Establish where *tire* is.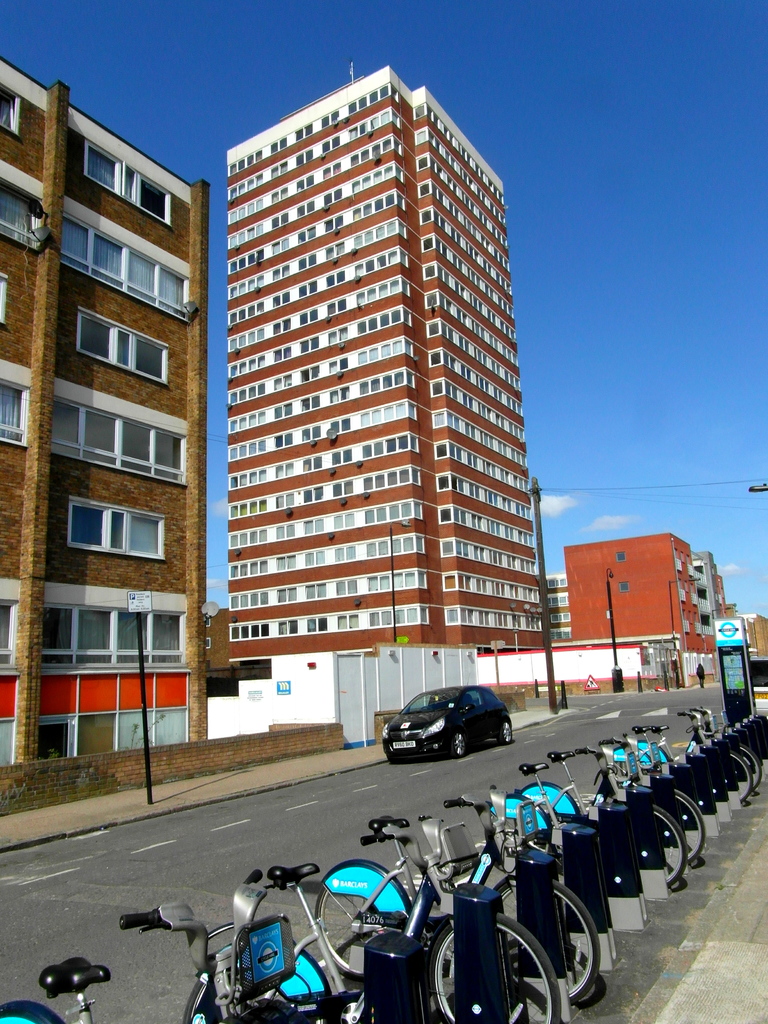
Established at crop(312, 879, 403, 982).
